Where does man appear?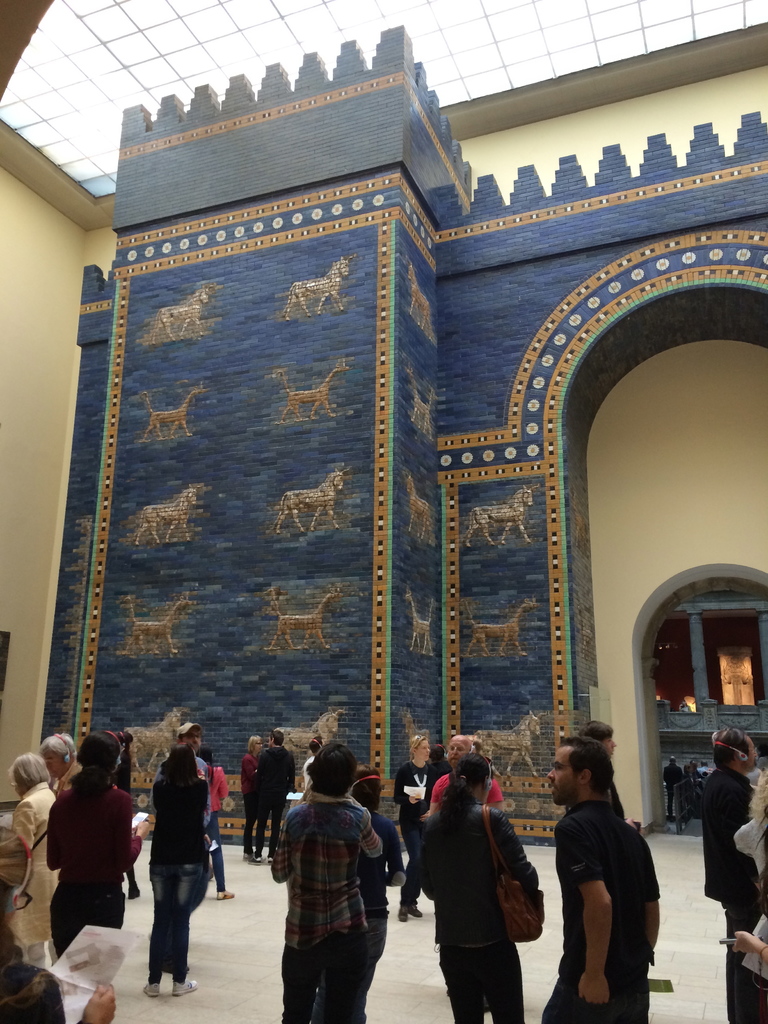
Appears at locate(431, 741, 503, 806).
